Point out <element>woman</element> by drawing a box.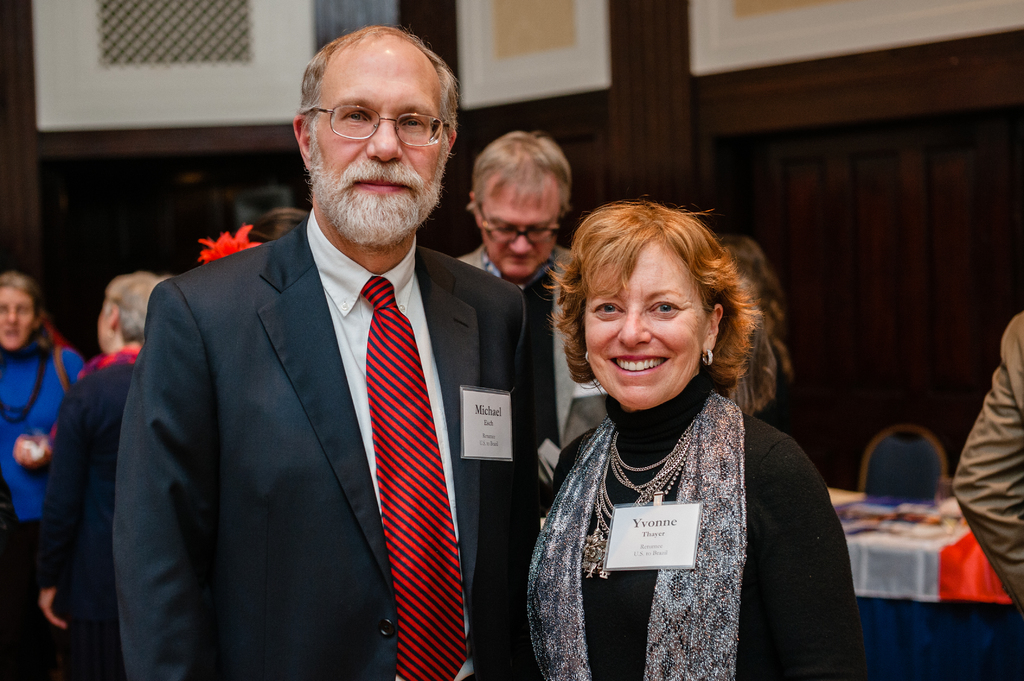
29, 275, 181, 680.
